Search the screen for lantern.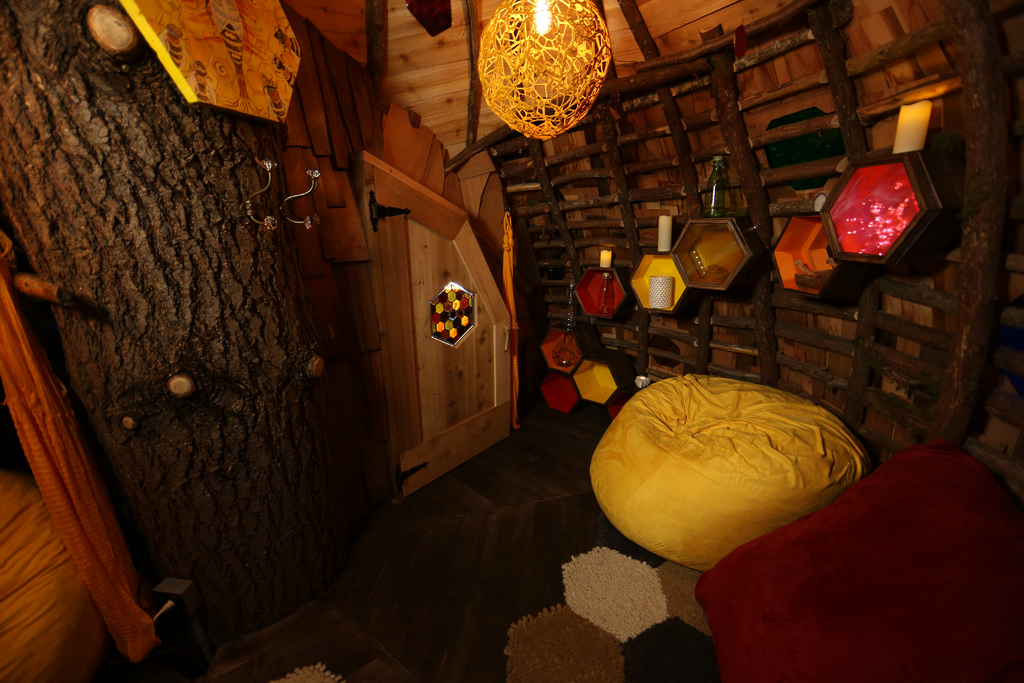
Found at (892,101,934,153).
